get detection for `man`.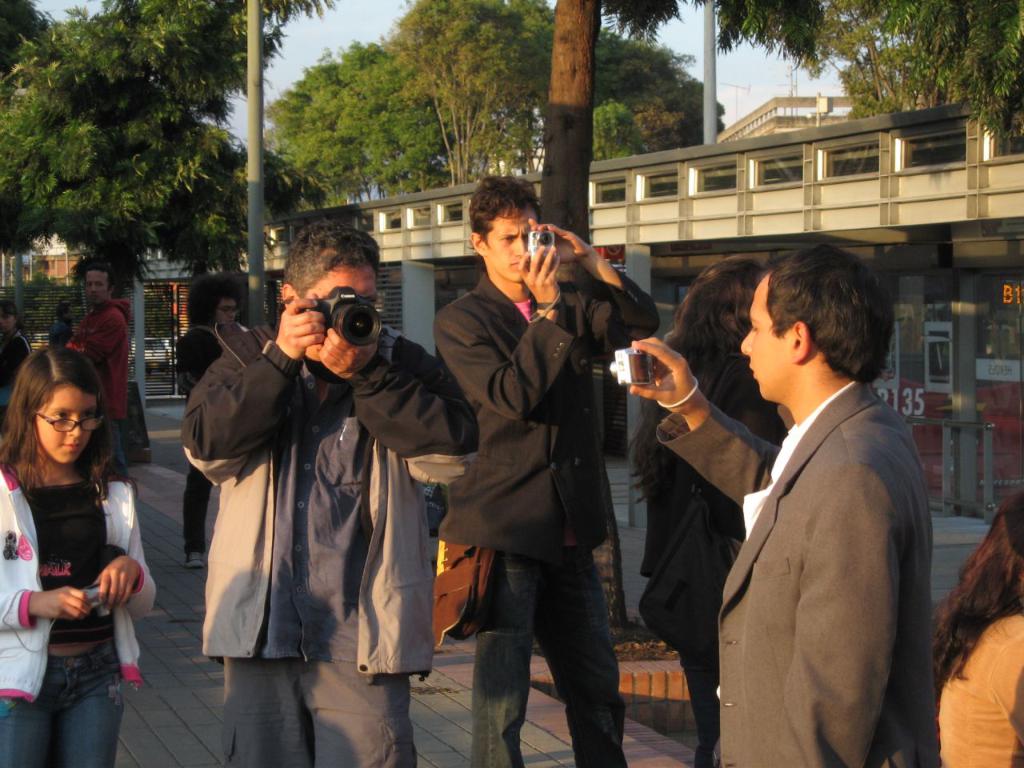
Detection: [174,214,490,767].
